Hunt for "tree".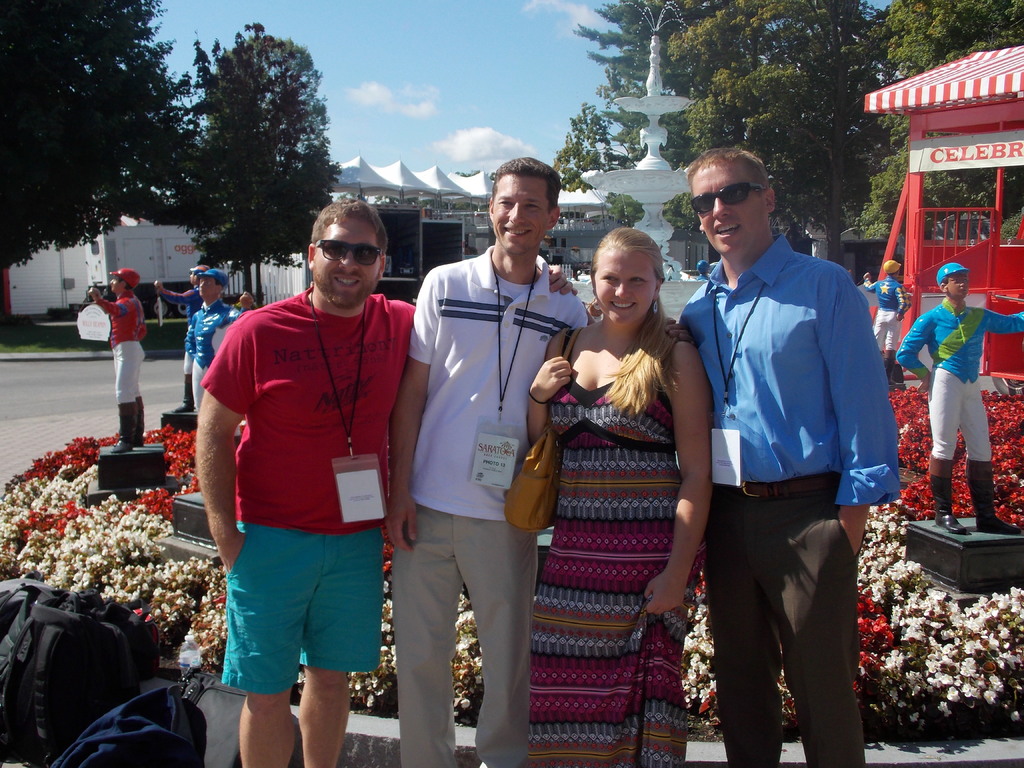
Hunted down at BBox(862, 0, 1023, 246).
